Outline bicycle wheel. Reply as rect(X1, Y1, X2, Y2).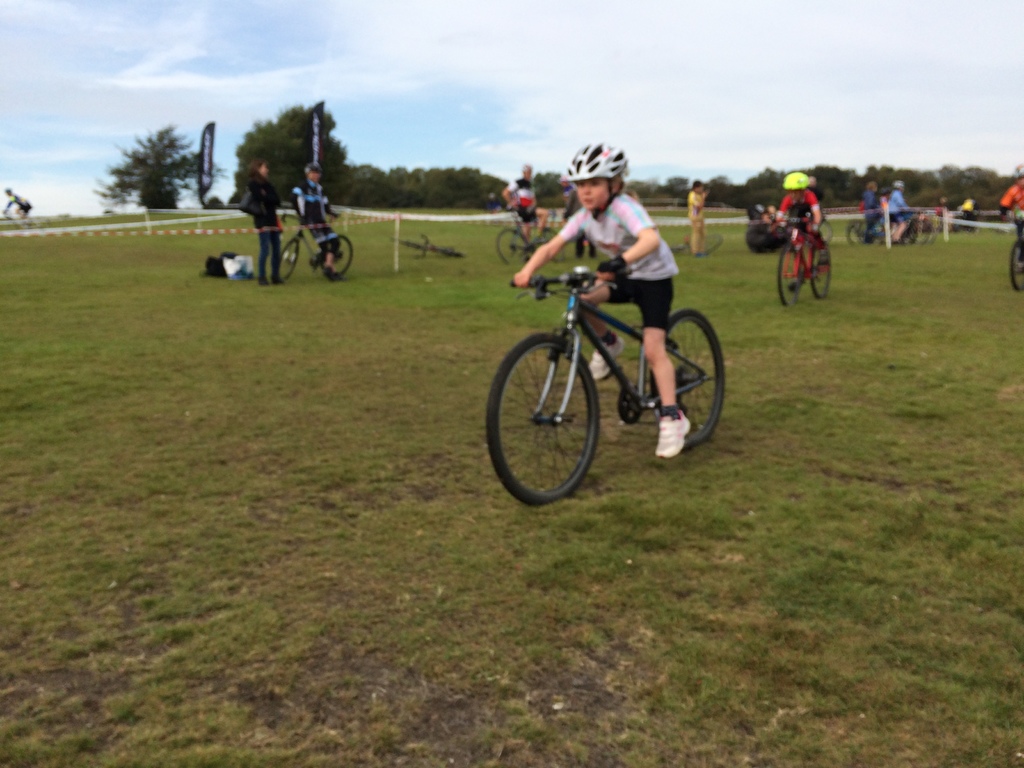
rect(778, 246, 806, 308).
